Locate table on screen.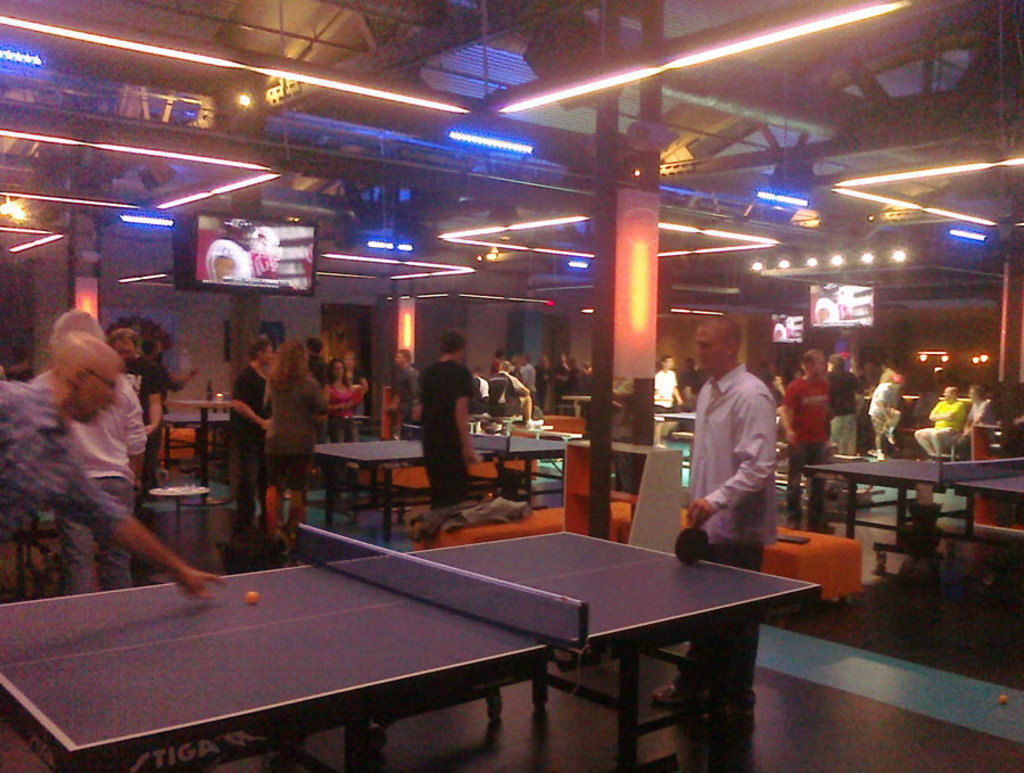
On screen at <bbox>800, 454, 1023, 546</bbox>.
